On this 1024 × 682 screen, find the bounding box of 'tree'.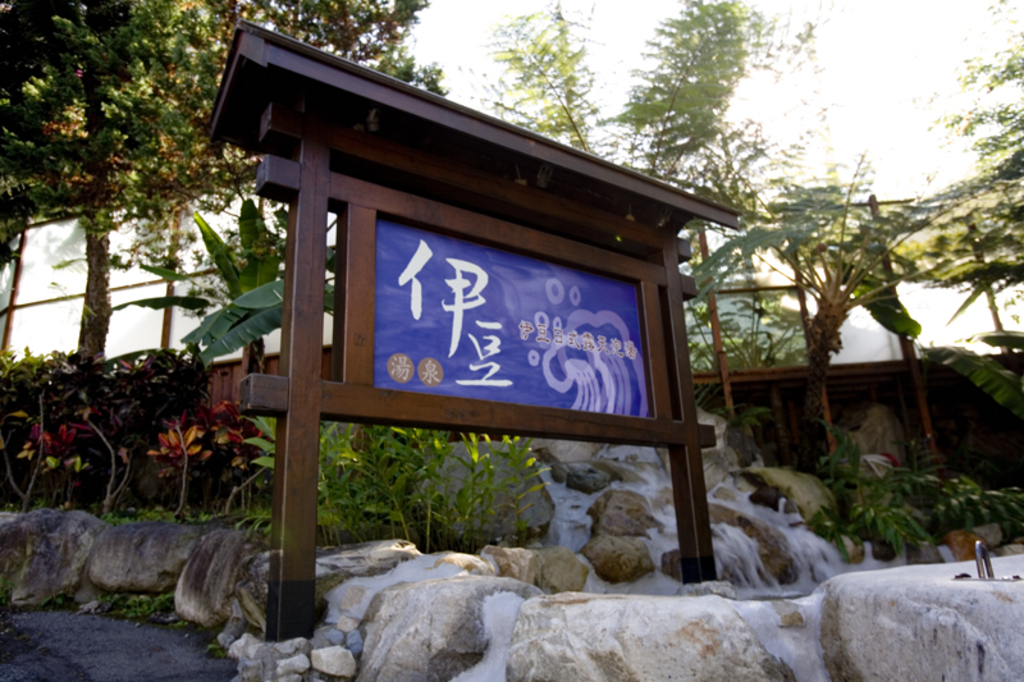
Bounding box: 109/203/294/372.
